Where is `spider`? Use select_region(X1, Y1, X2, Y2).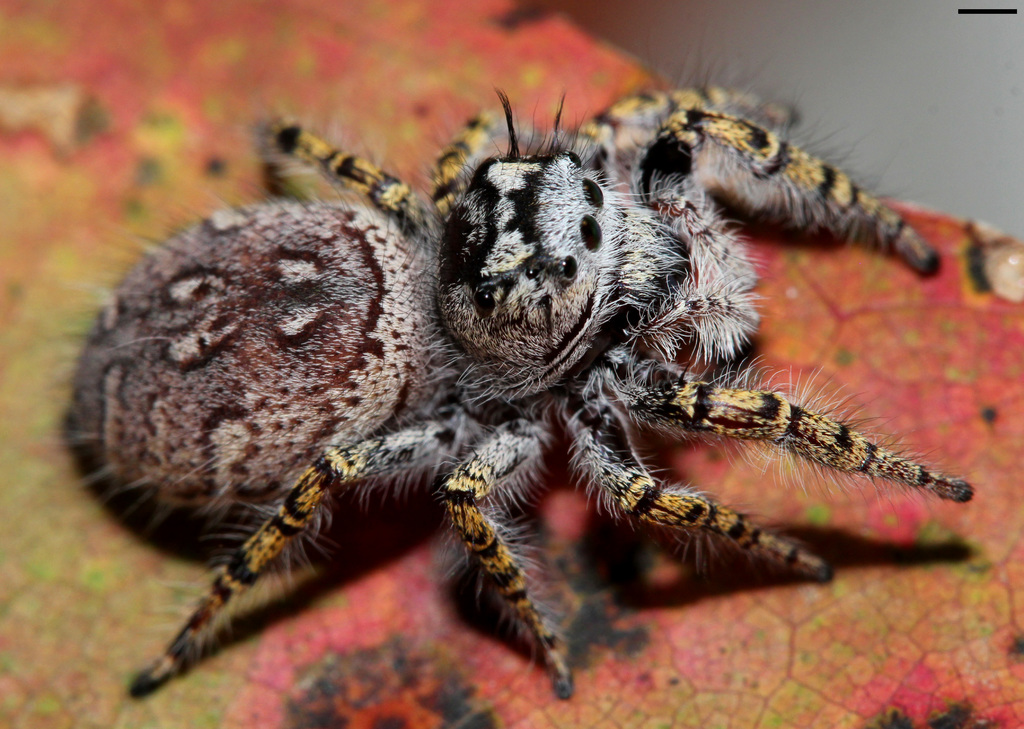
select_region(45, 32, 976, 703).
